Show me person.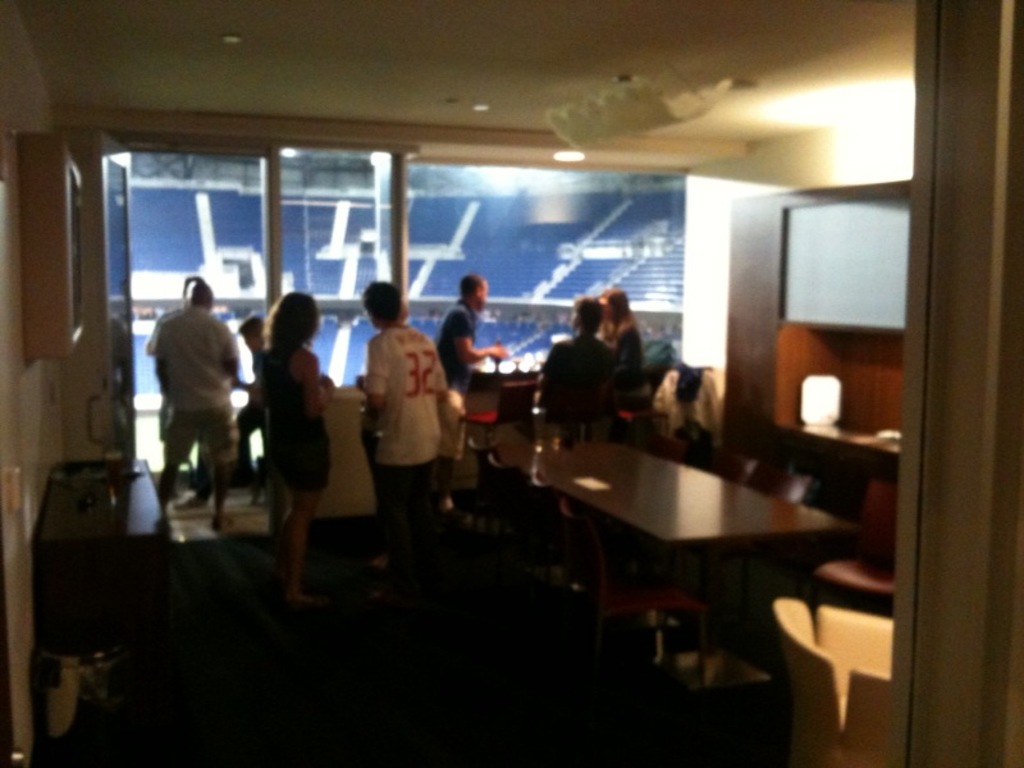
person is here: Rect(364, 279, 458, 563).
